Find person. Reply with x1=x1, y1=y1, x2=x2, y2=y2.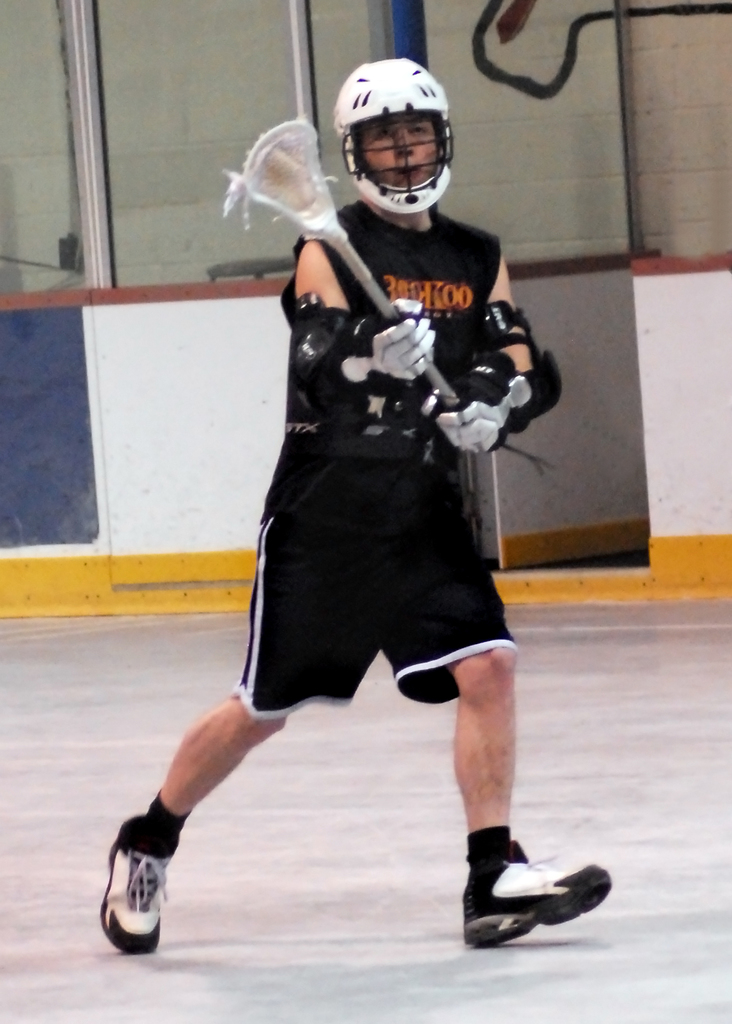
x1=101, y1=59, x2=617, y2=958.
